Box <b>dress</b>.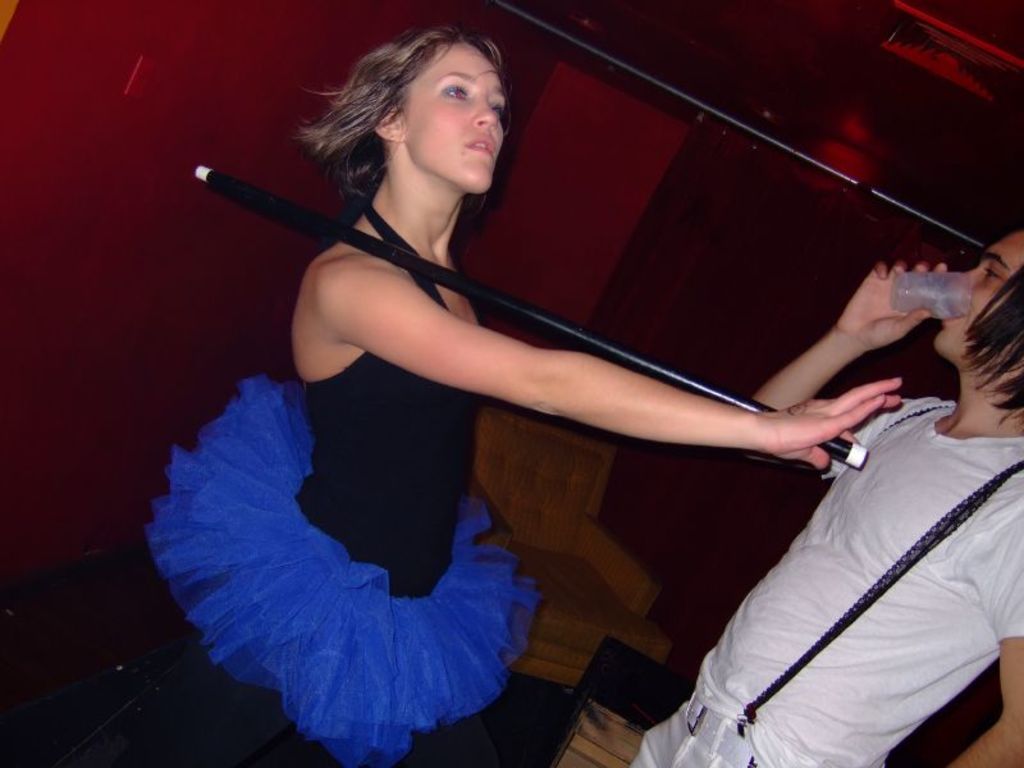
bbox=(689, 398, 1023, 767).
